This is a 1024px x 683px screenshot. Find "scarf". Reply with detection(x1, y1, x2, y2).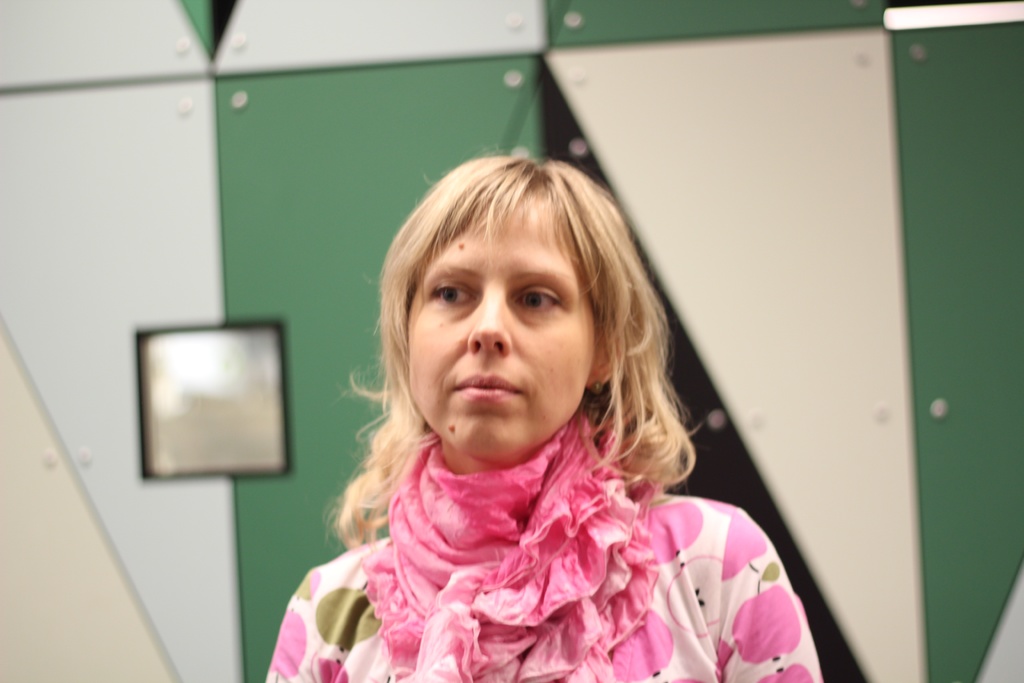
detection(356, 423, 654, 682).
